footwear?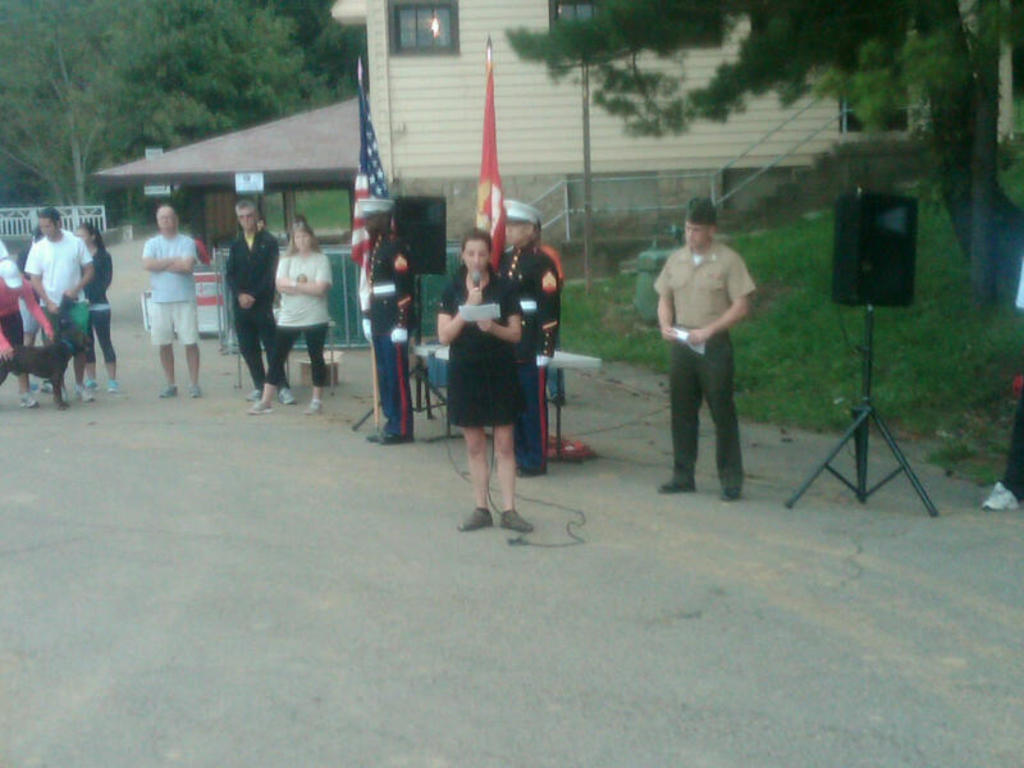
<box>251,390,261,398</box>
